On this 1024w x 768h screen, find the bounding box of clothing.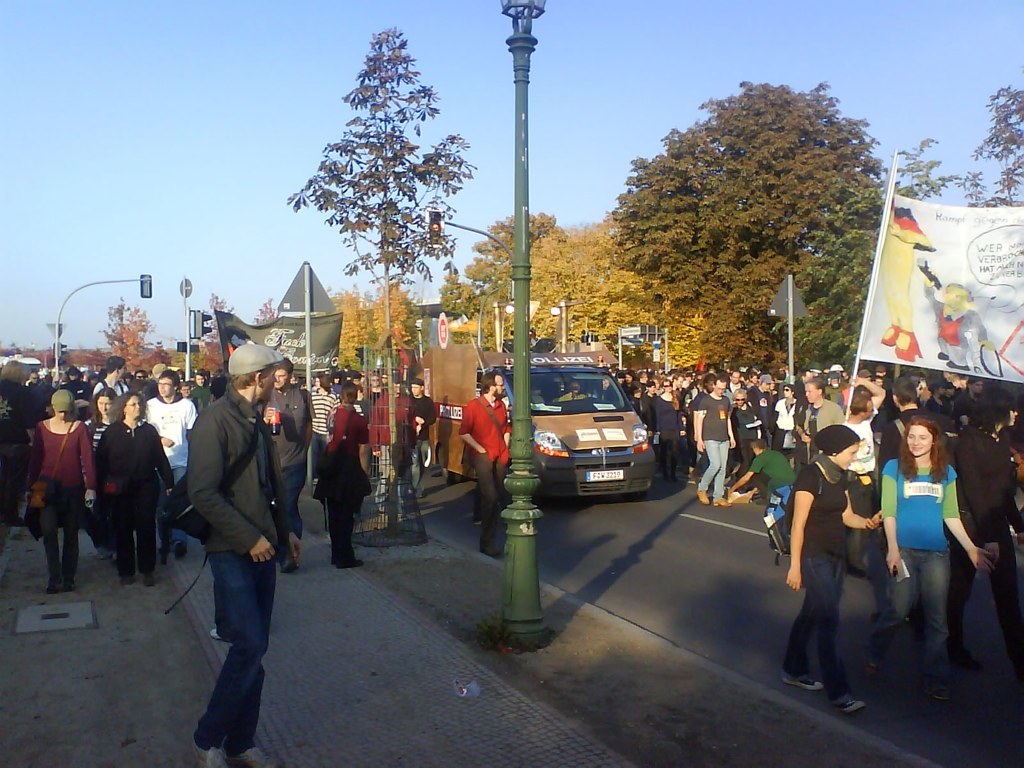
Bounding box: BBox(953, 382, 967, 413).
